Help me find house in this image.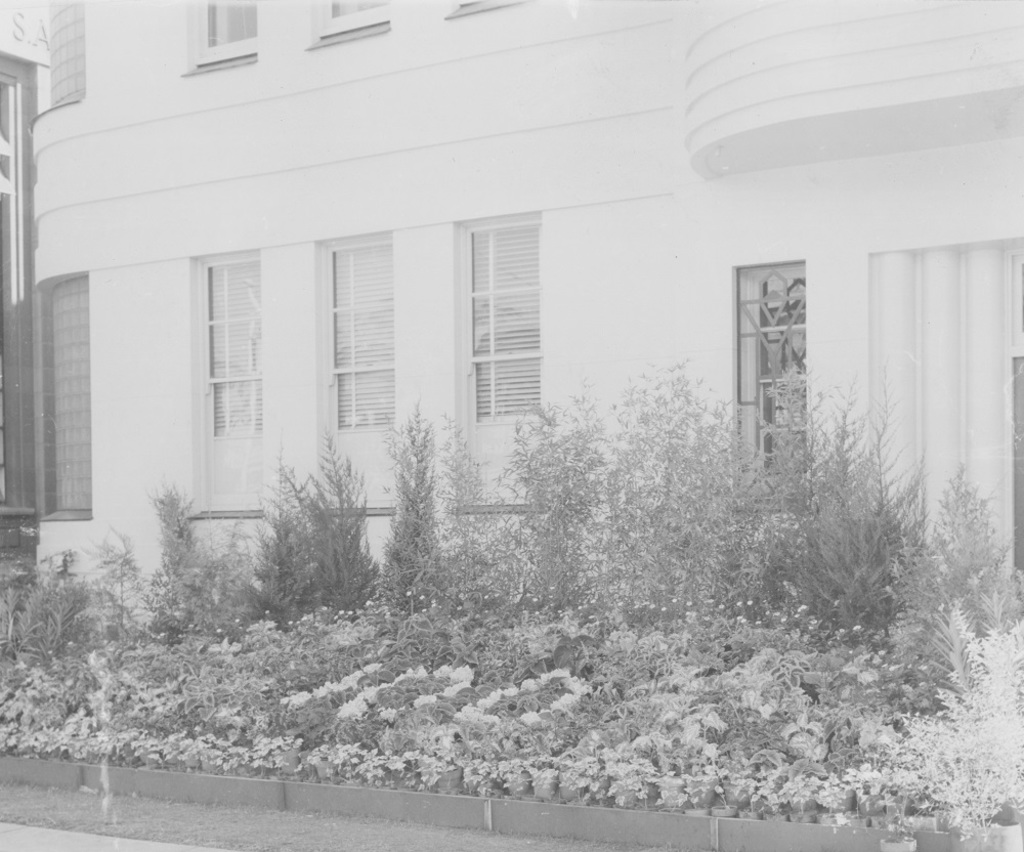
Found it: x1=0 y1=0 x2=1023 y2=626.
